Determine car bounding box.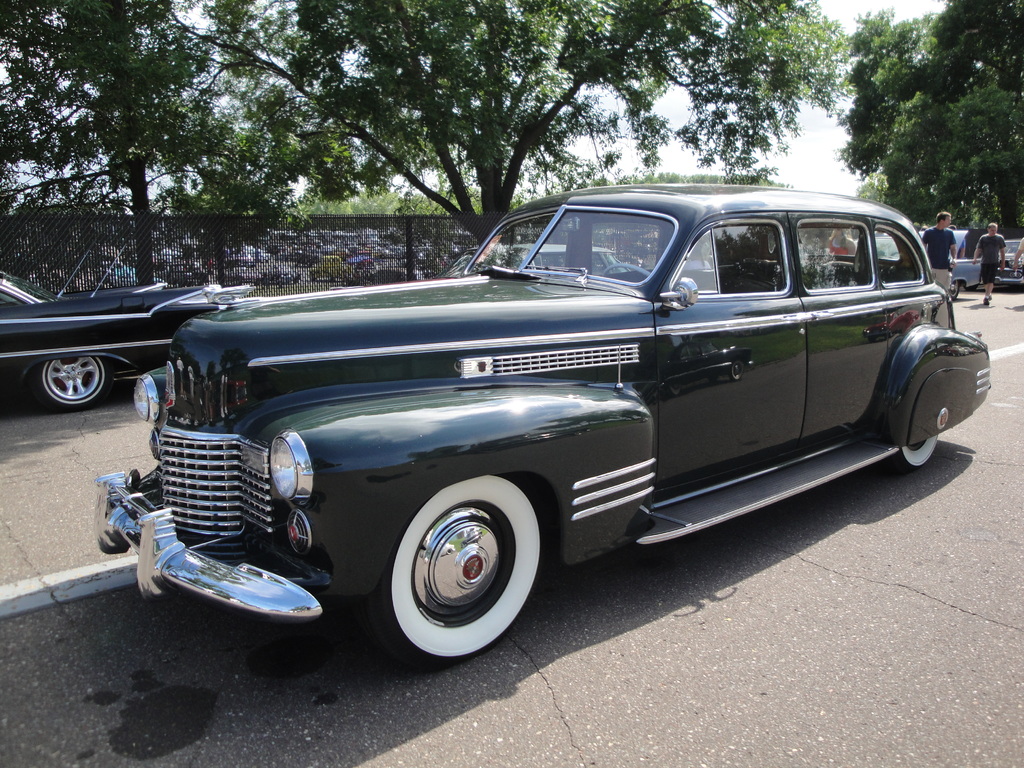
Determined: l=868, t=229, r=979, b=296.
